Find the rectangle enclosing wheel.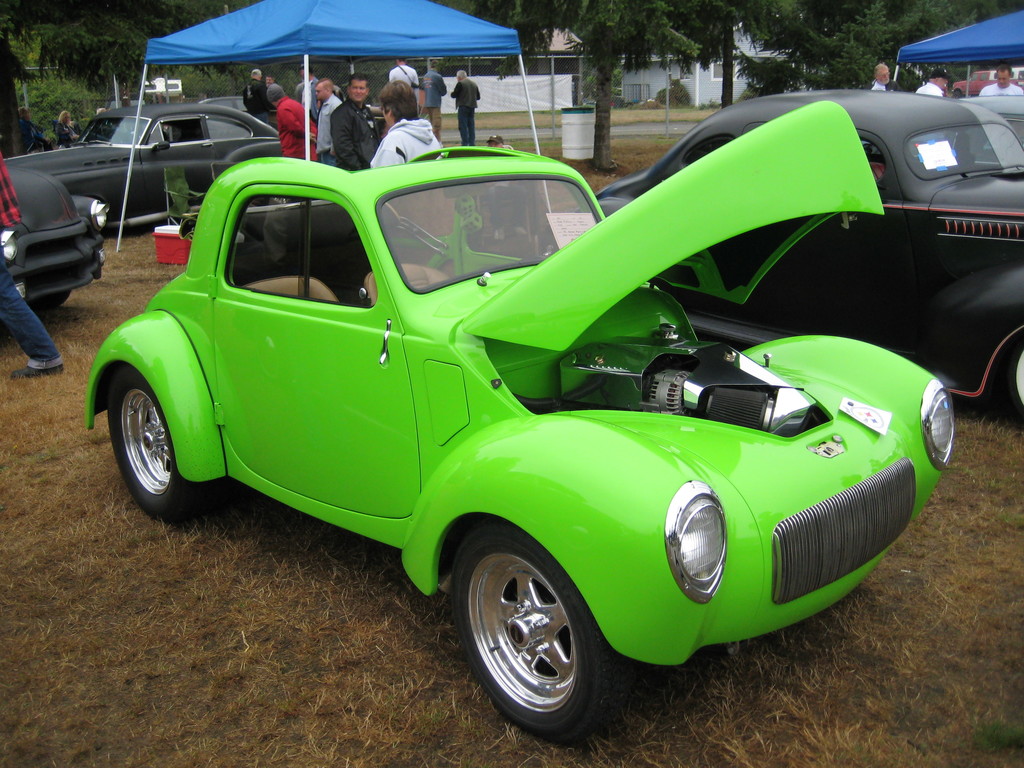
[990,347,1023,424].
